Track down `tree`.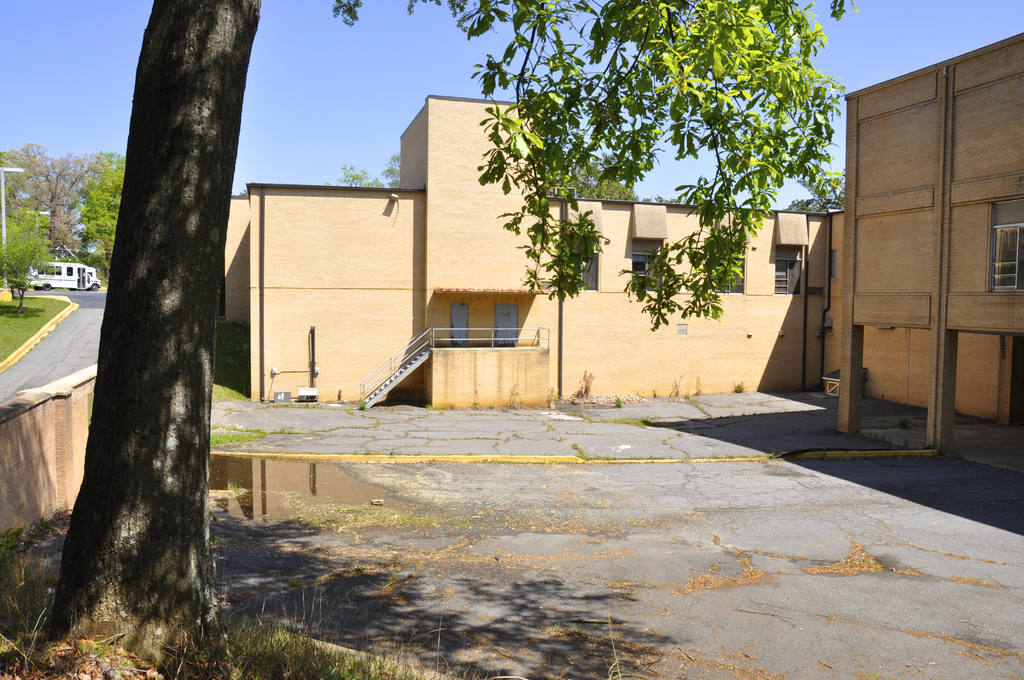
Tracked to (left=384, top=150, right=400, bottom=188).
